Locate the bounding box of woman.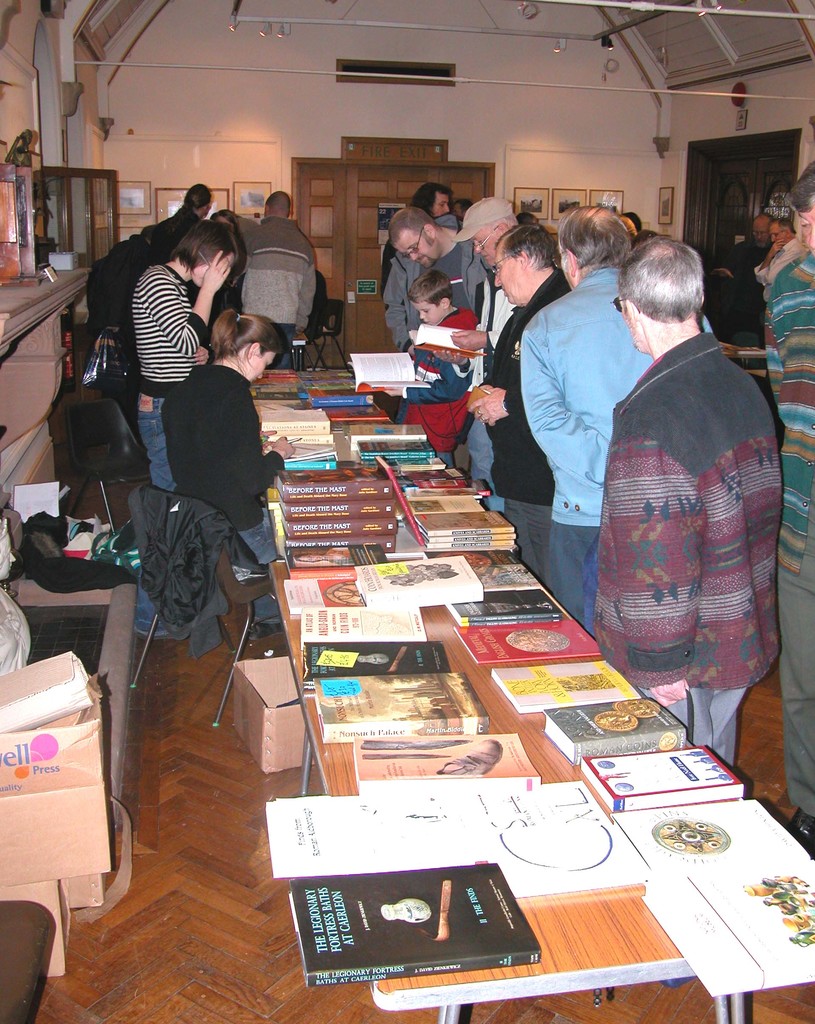
Bounding box: (x1=131, y1=220, x2=252, y2=637).
